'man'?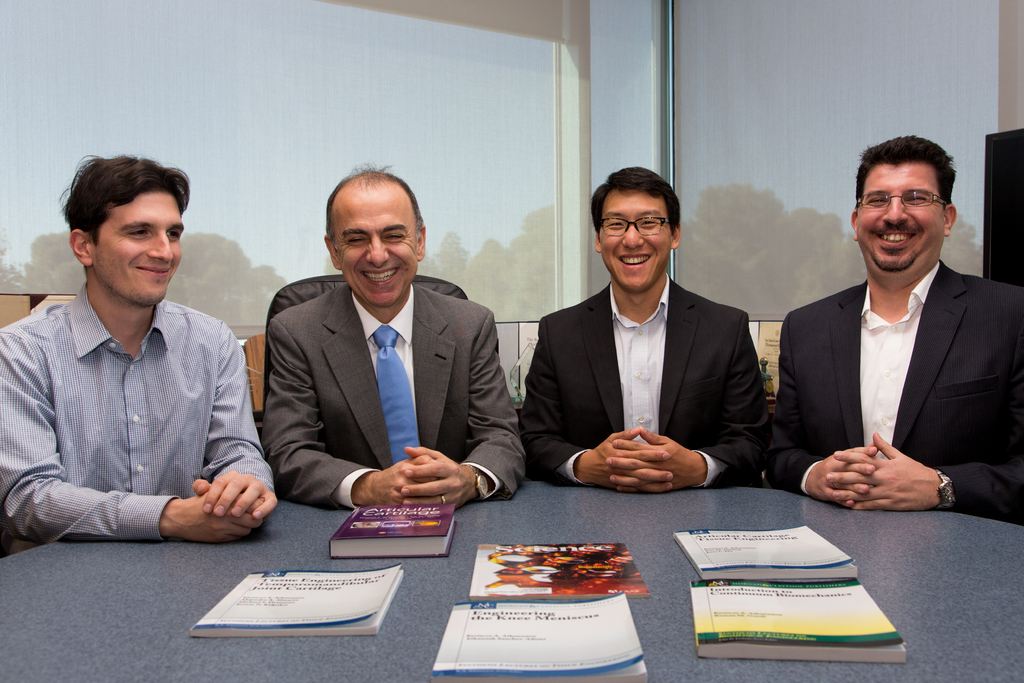
bbox=[260, 155, 533, 506]
